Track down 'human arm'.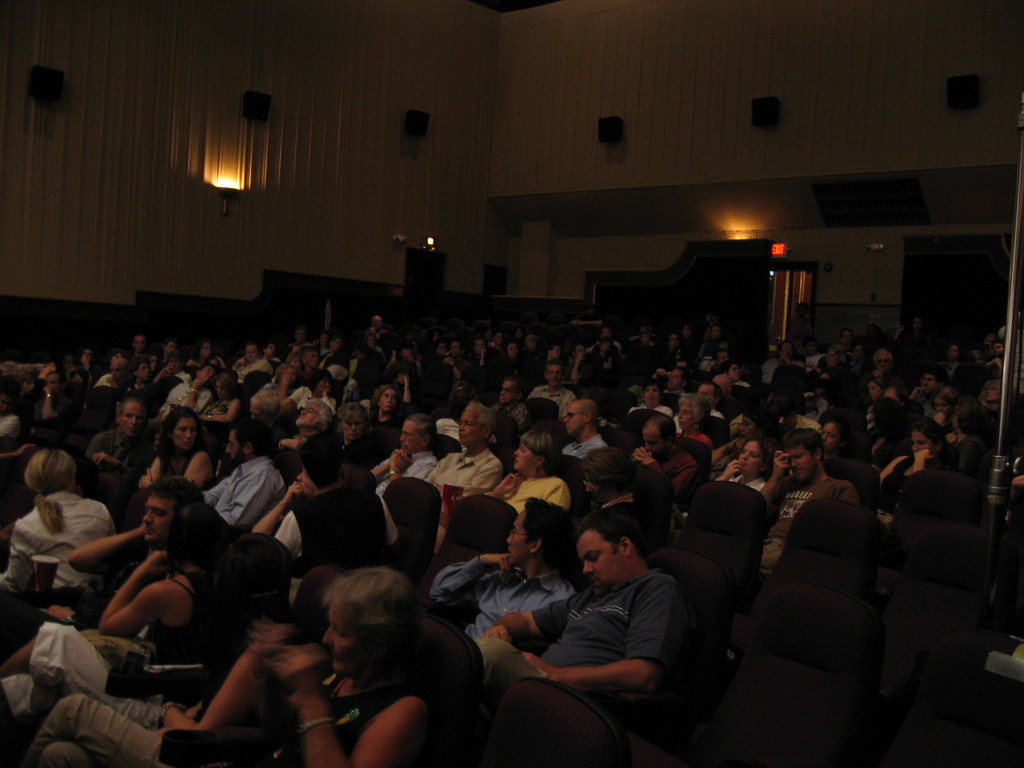
Tracked to Rect(427, 550, 520, 605).
